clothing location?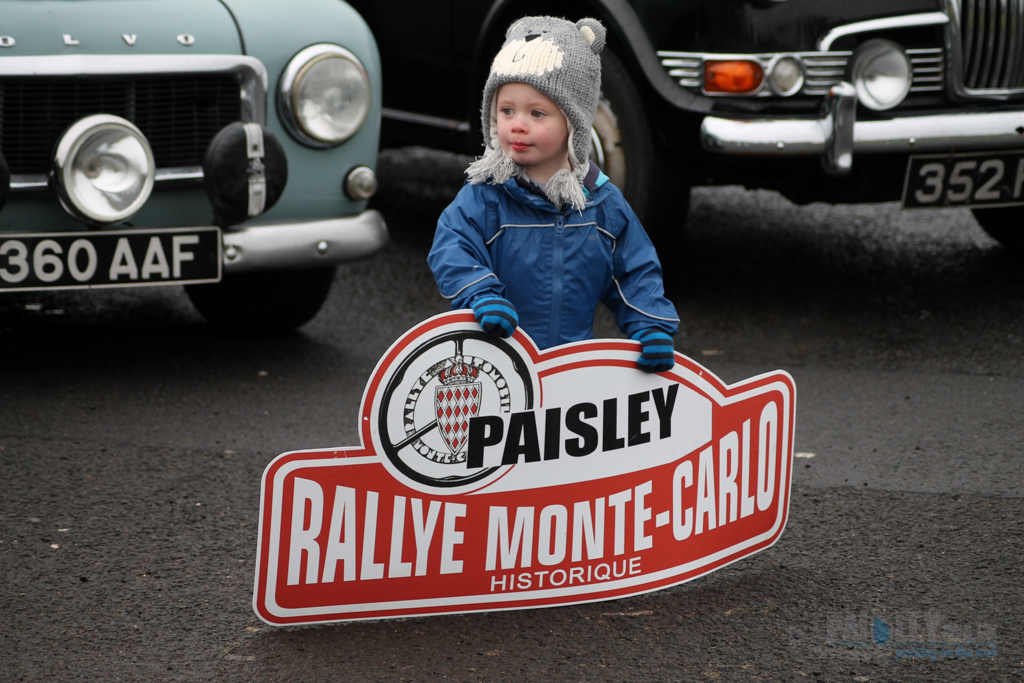
<region>432, 10, 700, 372</region>
